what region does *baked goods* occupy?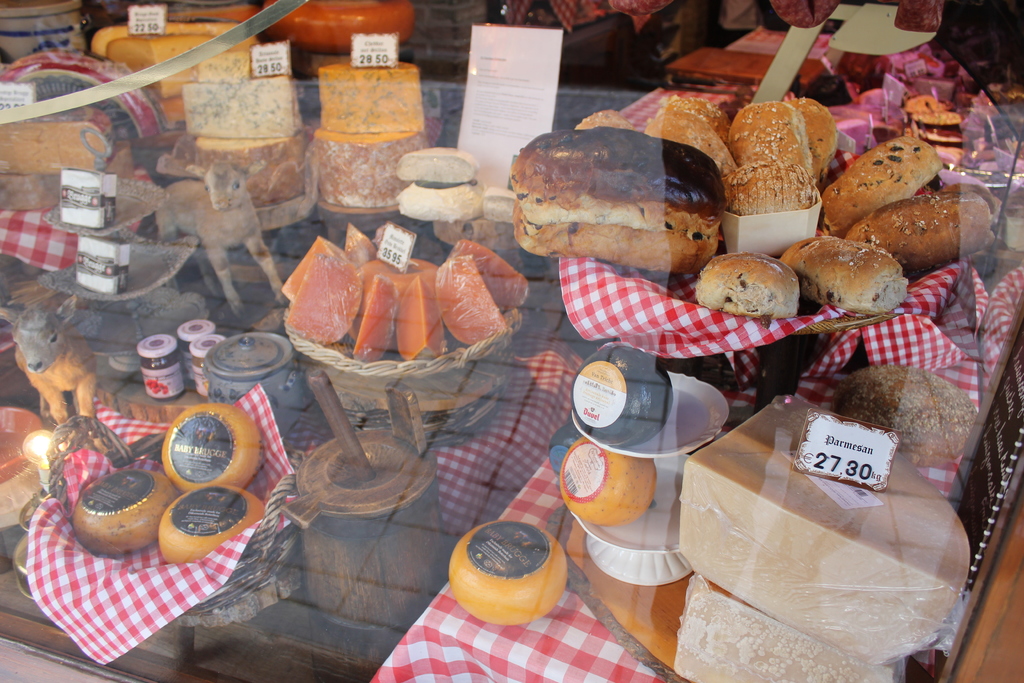
BBox(106, 31, 219, 89).
